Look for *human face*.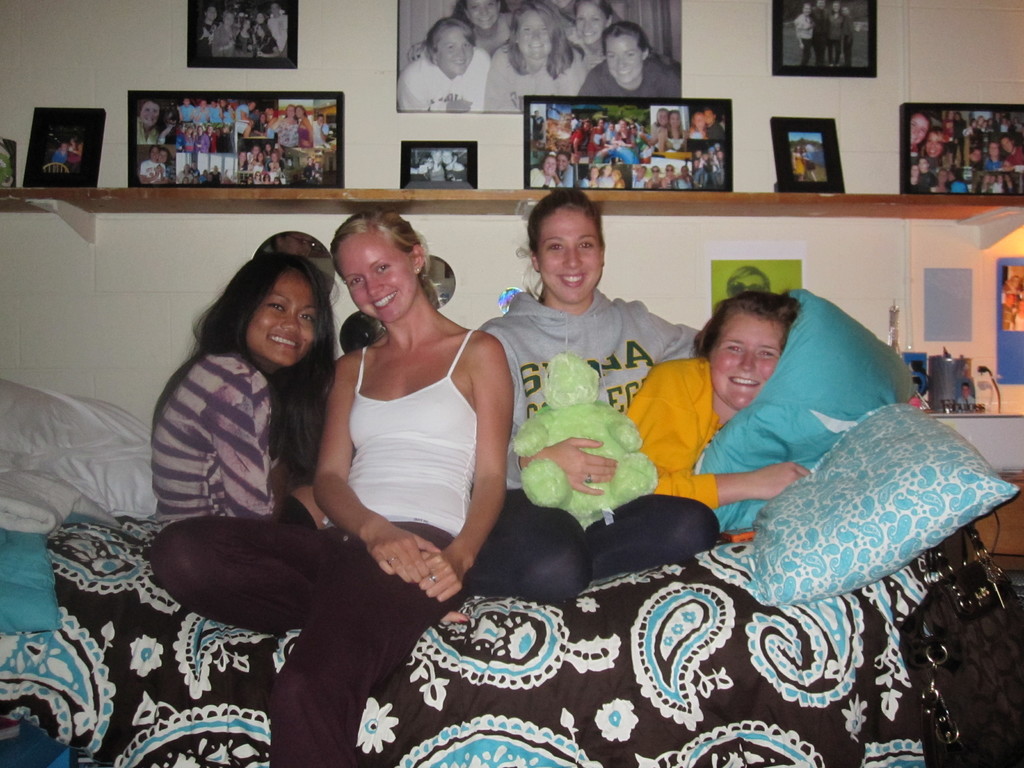
Found: bbox=(554, 0, 568, 9).
